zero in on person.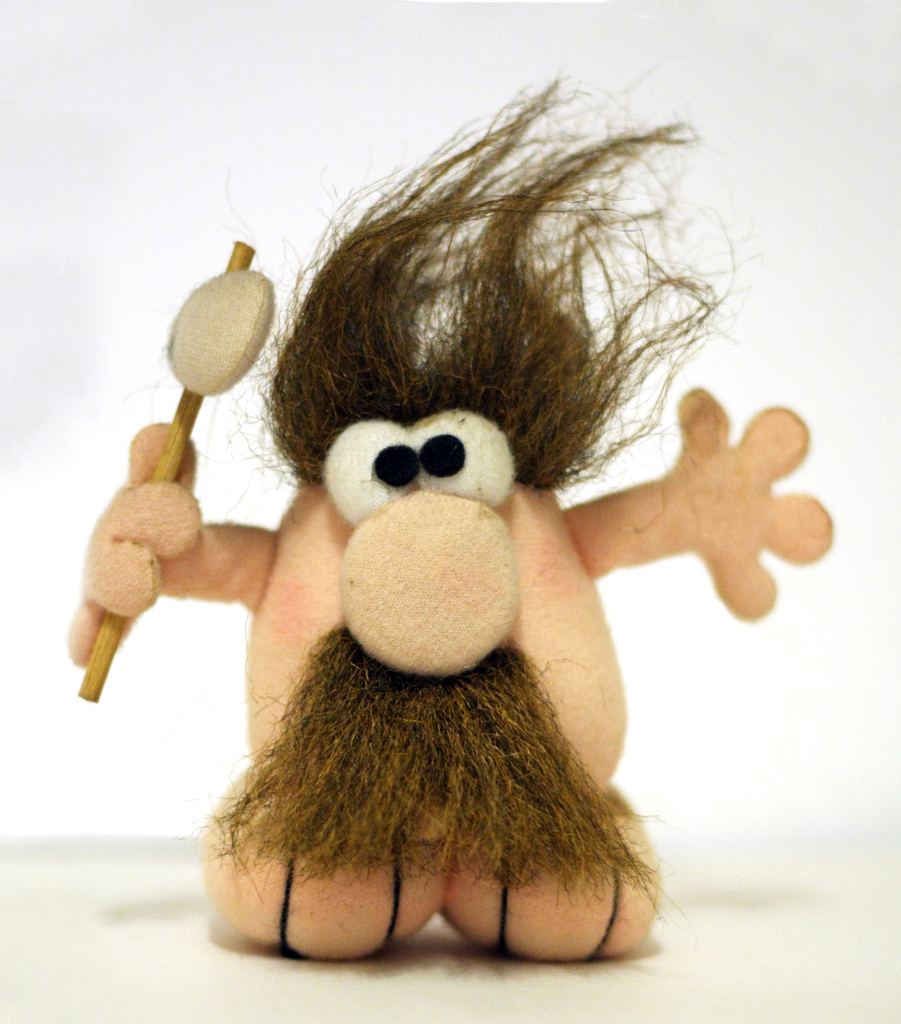
Zeroed in: rect(86, 84, 806, 944).
